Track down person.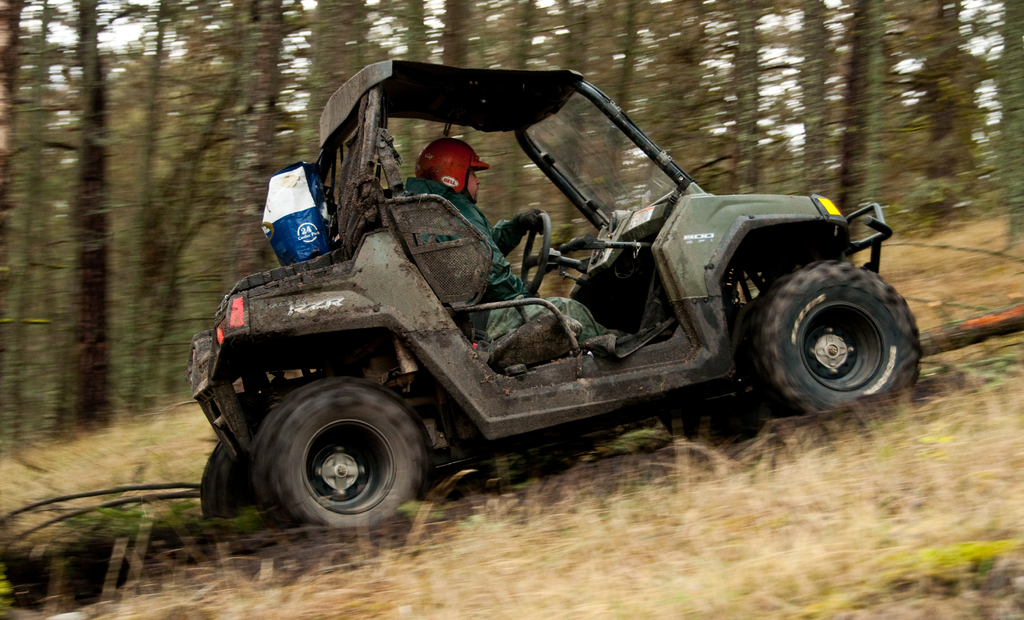
Tracked to (left=404, top=138, right=627, bottom=363).
